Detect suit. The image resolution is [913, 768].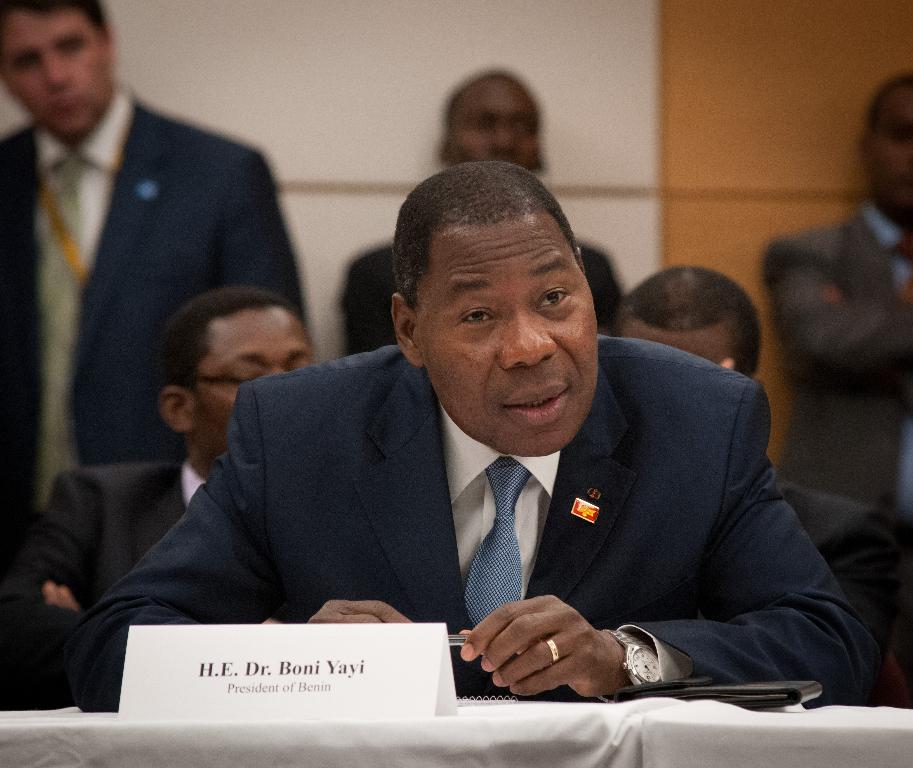
bbox=[110, 302, 849, 698].
